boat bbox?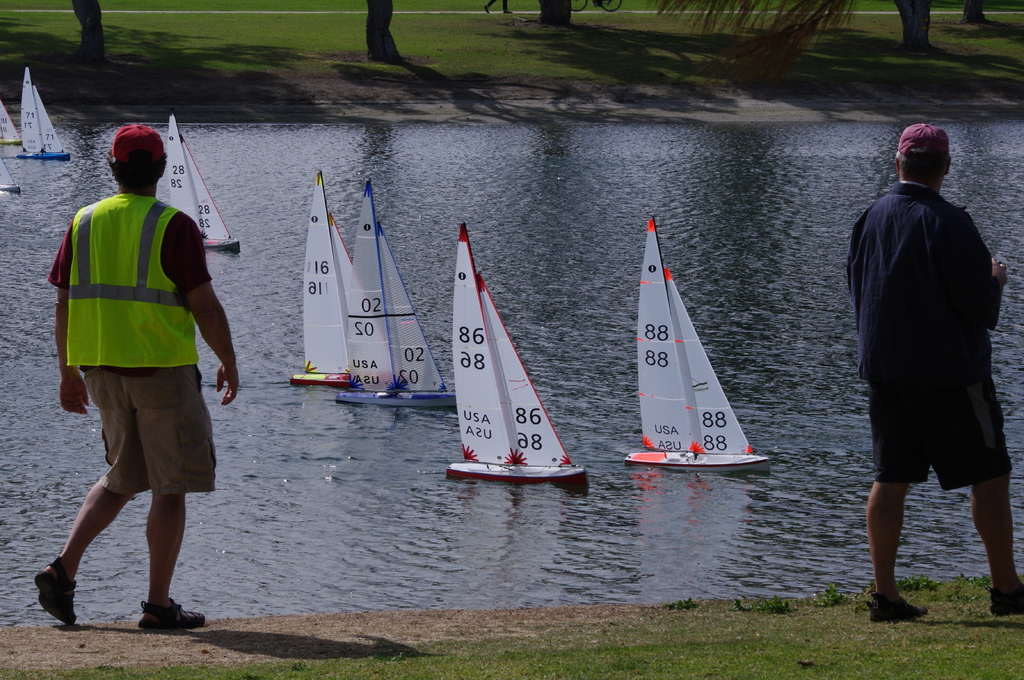
BBox(161, 114, 245, 257)
